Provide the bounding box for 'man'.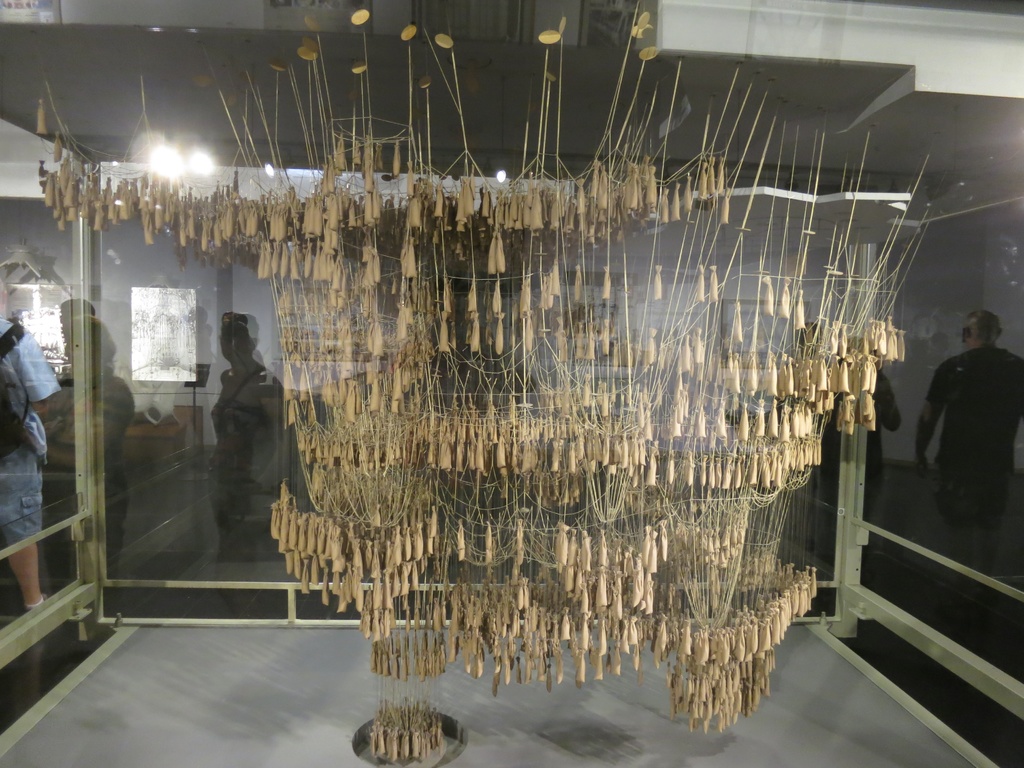
bbox=[0, 312, 70, 614].
